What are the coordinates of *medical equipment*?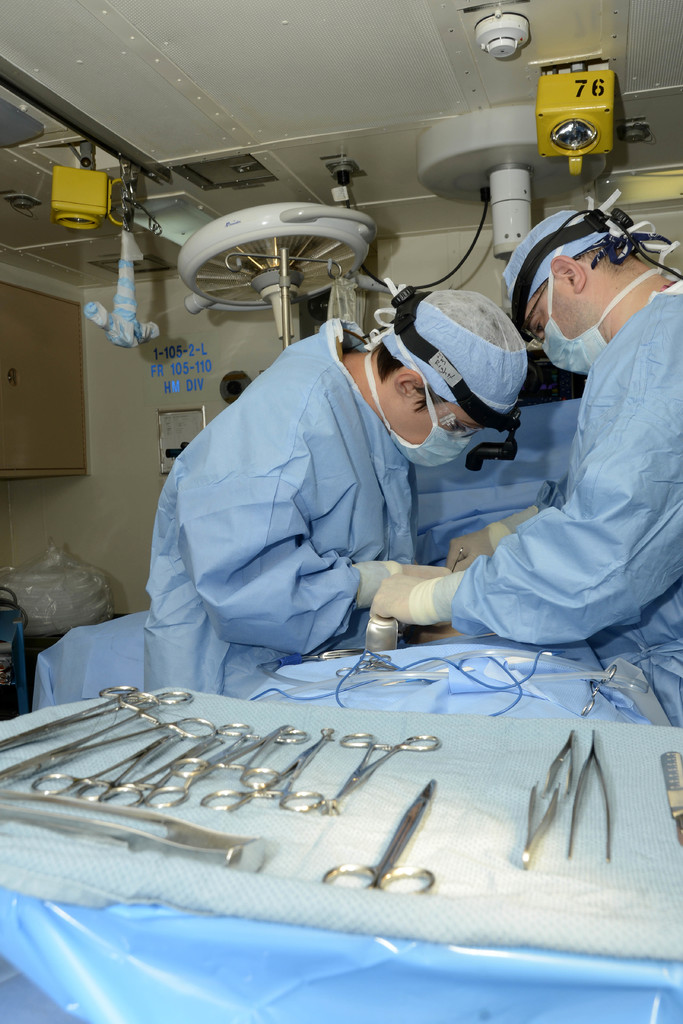
(383,276,524,476).
